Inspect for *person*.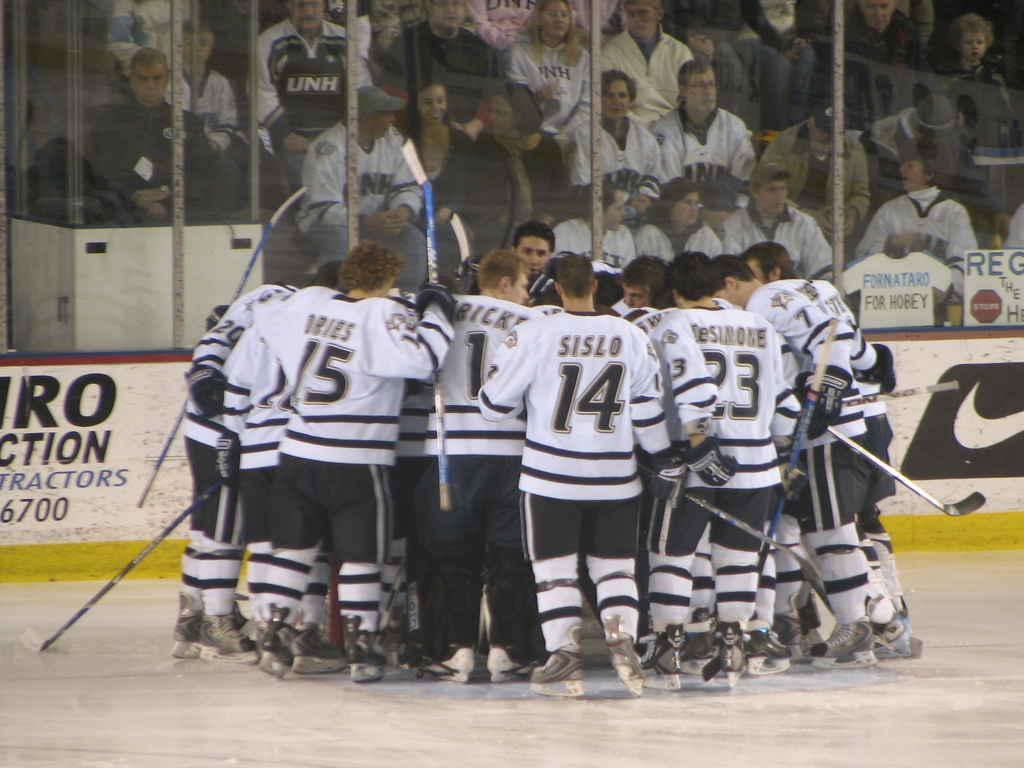
Inspection: box=[476, 249, 673, 705].
